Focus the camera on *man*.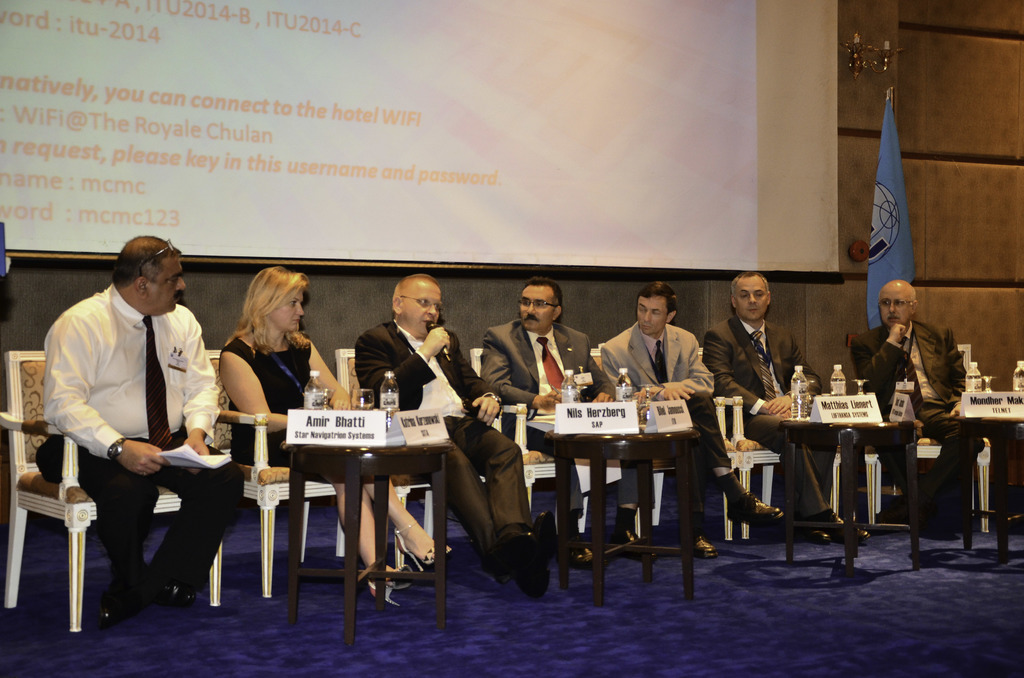
Focus region: locate(593, 278, 788, 560).
